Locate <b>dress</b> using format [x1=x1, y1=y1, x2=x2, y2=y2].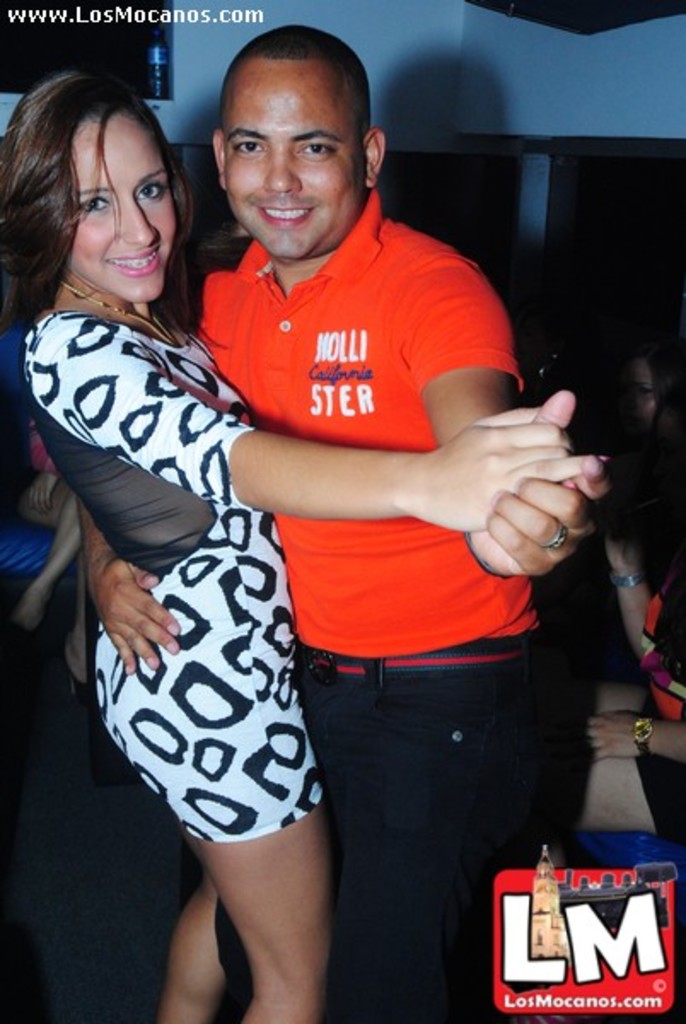
[x1=15, y1=305, x2=328, y2=845].
